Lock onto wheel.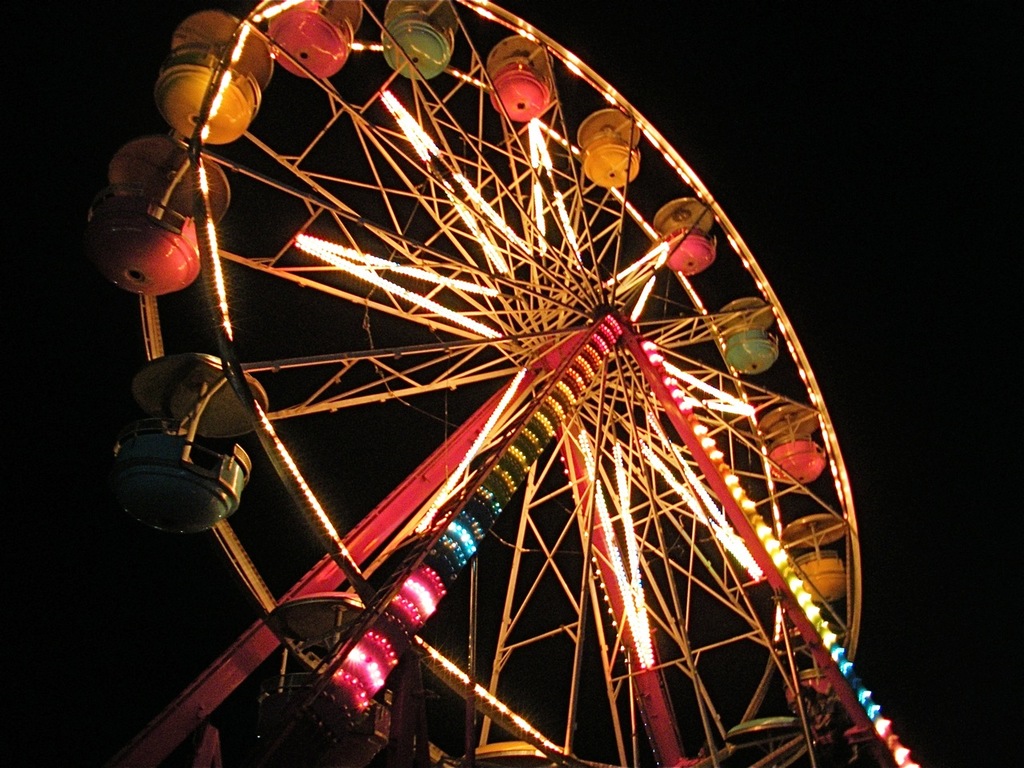
Locked: x1=112 y1=20 x2=838 y2=722.
